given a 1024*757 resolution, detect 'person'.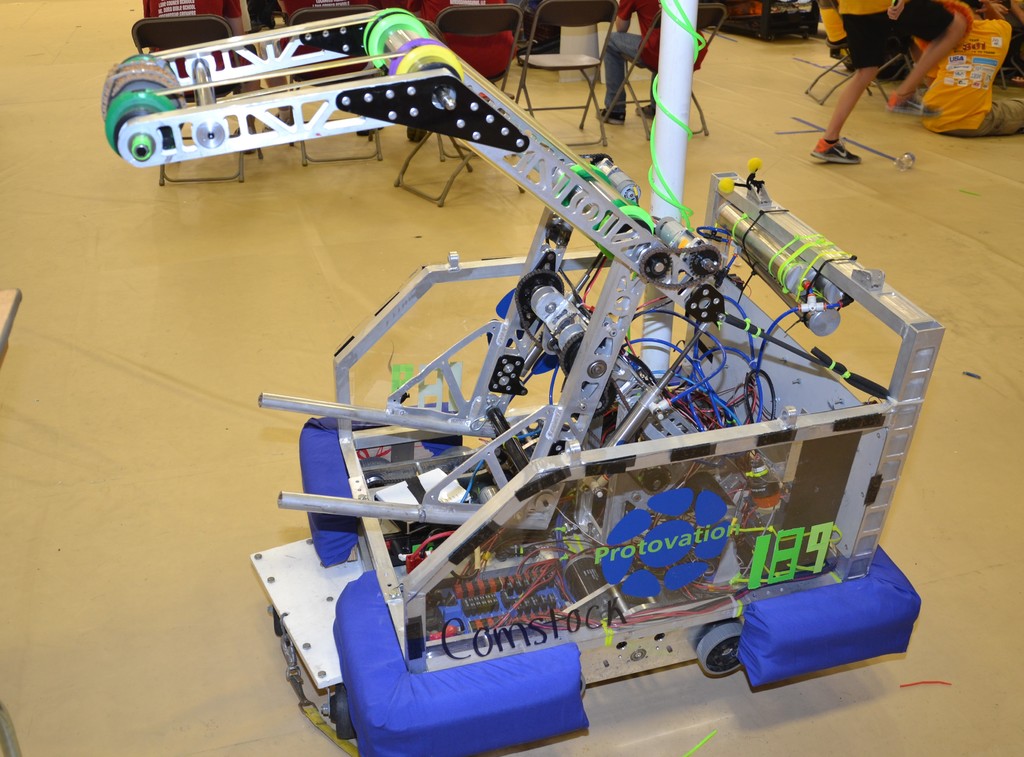
(797, 0, 971, 165).
